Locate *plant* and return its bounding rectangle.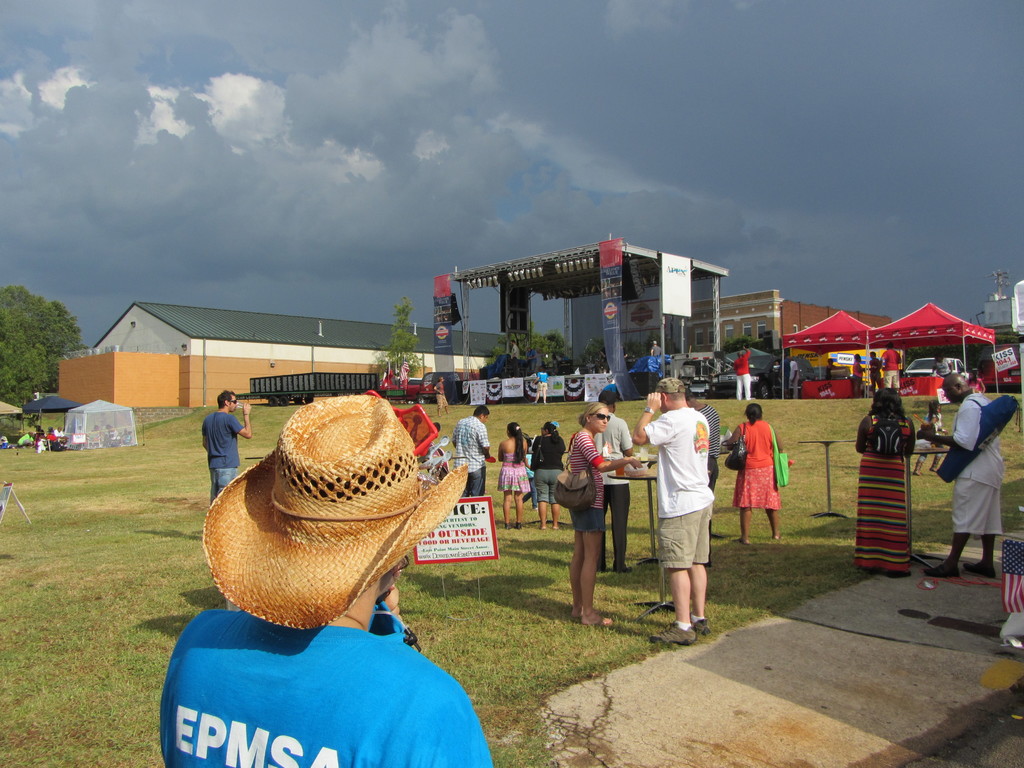
select_region(519, 325, 569, 399).
